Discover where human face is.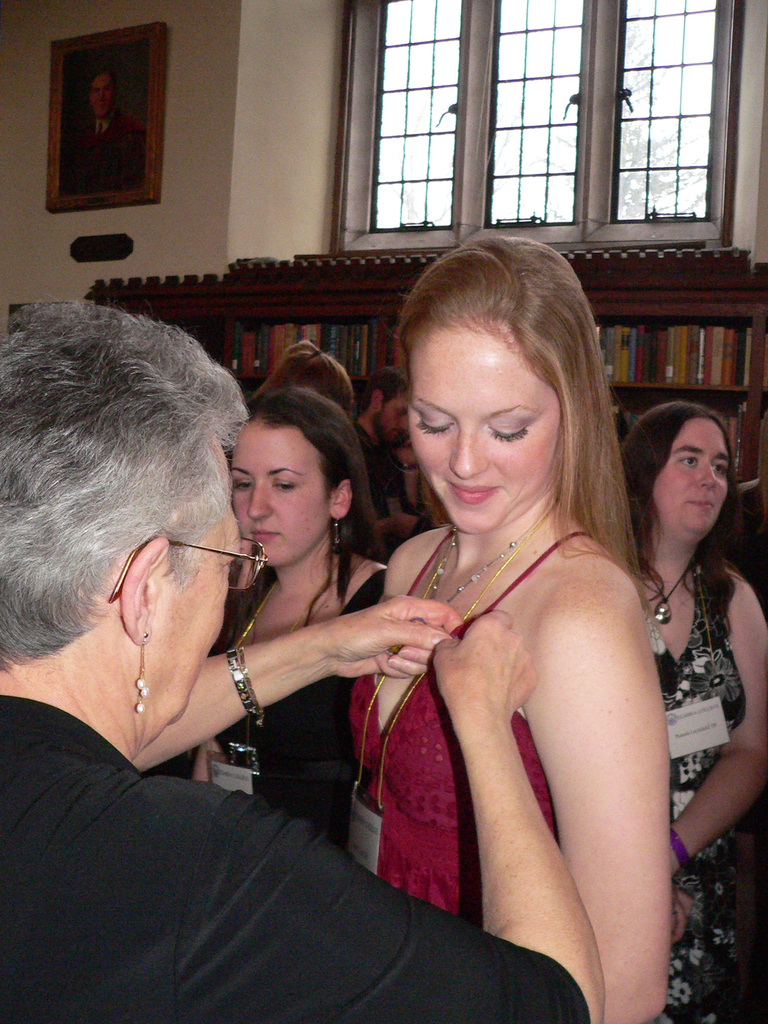
Discovered at pyautogui.locateOnScreen(656, 417, 730, 538).
